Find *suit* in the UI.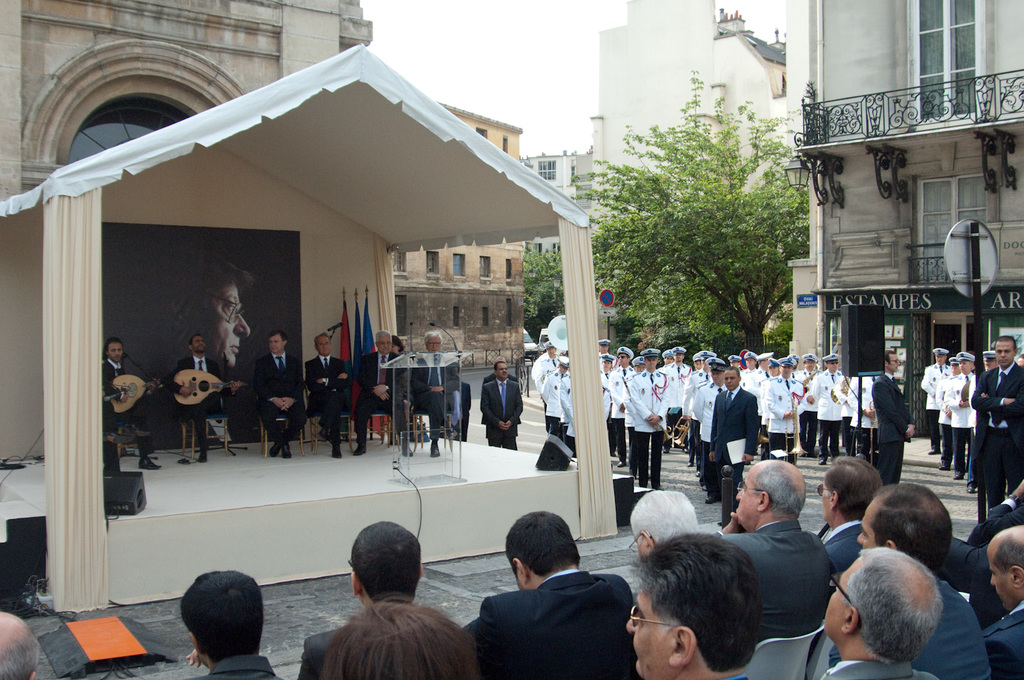
UI element at (872,368,921,484).
